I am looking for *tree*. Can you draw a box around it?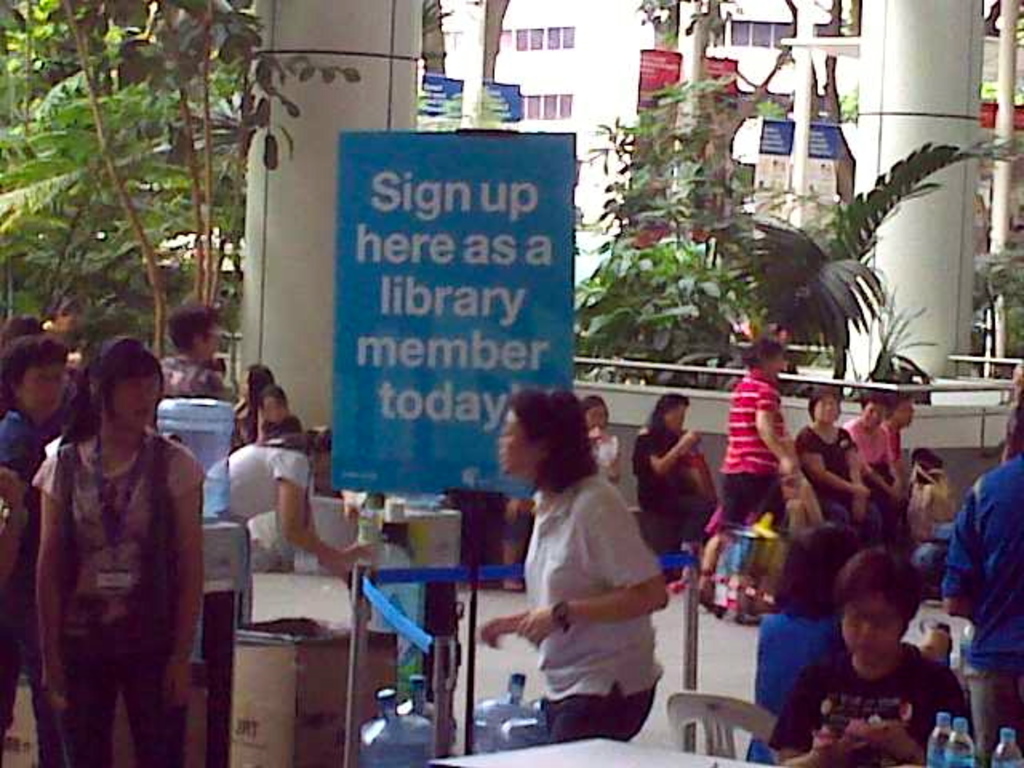
Sure, the bounding box is region(0, 0, 360, 373).
